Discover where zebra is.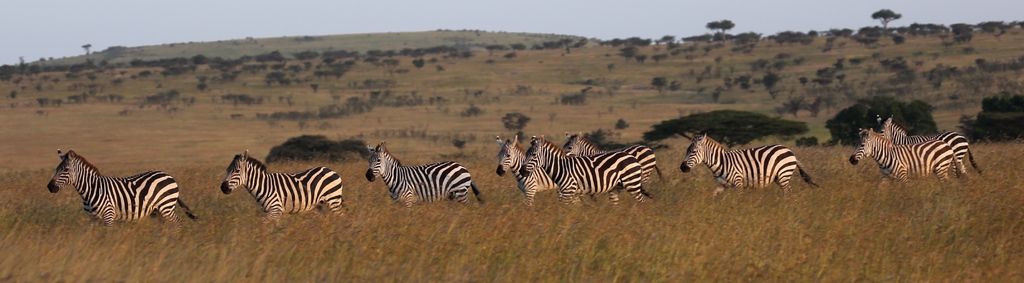
Discovered at {"left": 44, "top": 147, "right": 200, "bottom": 226}.
